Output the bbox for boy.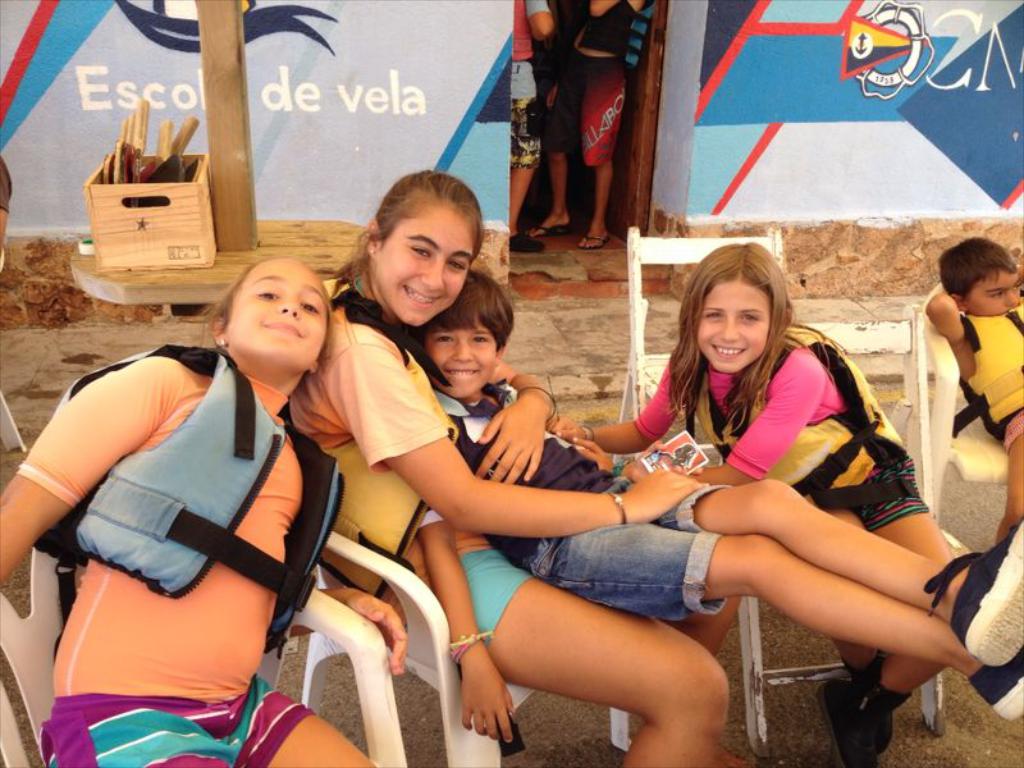
{"left": 526, "top": 0, "right": 645, "bottom": 253}.
